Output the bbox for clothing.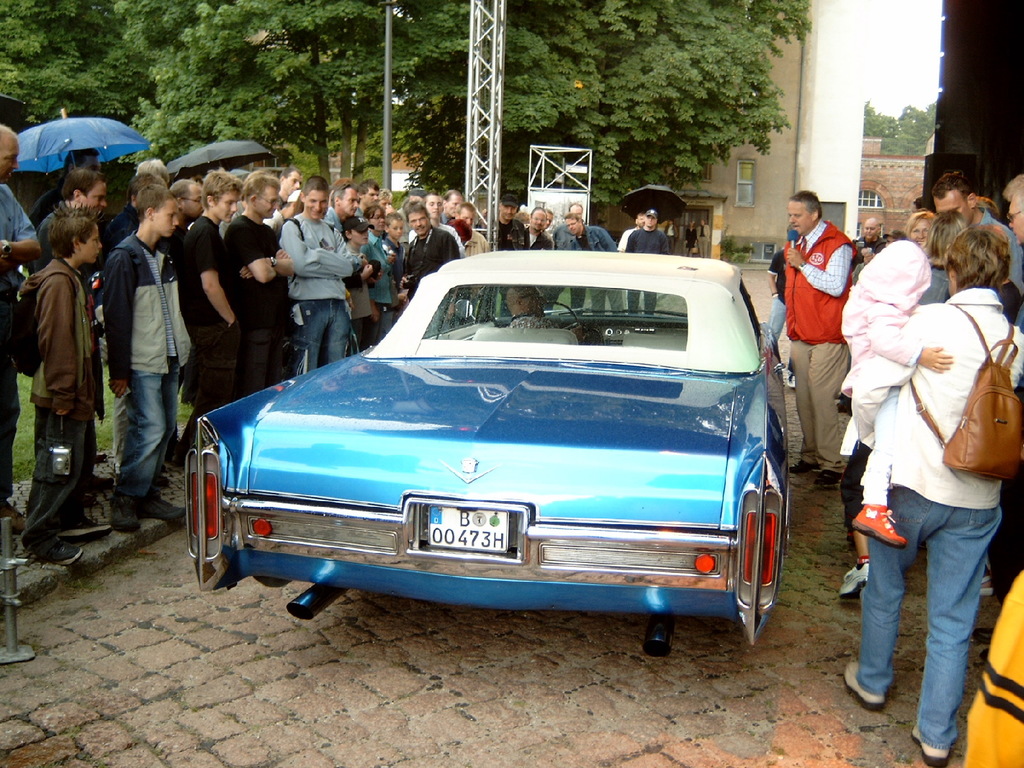
left=840, top=235, right=923, bottom=444.
